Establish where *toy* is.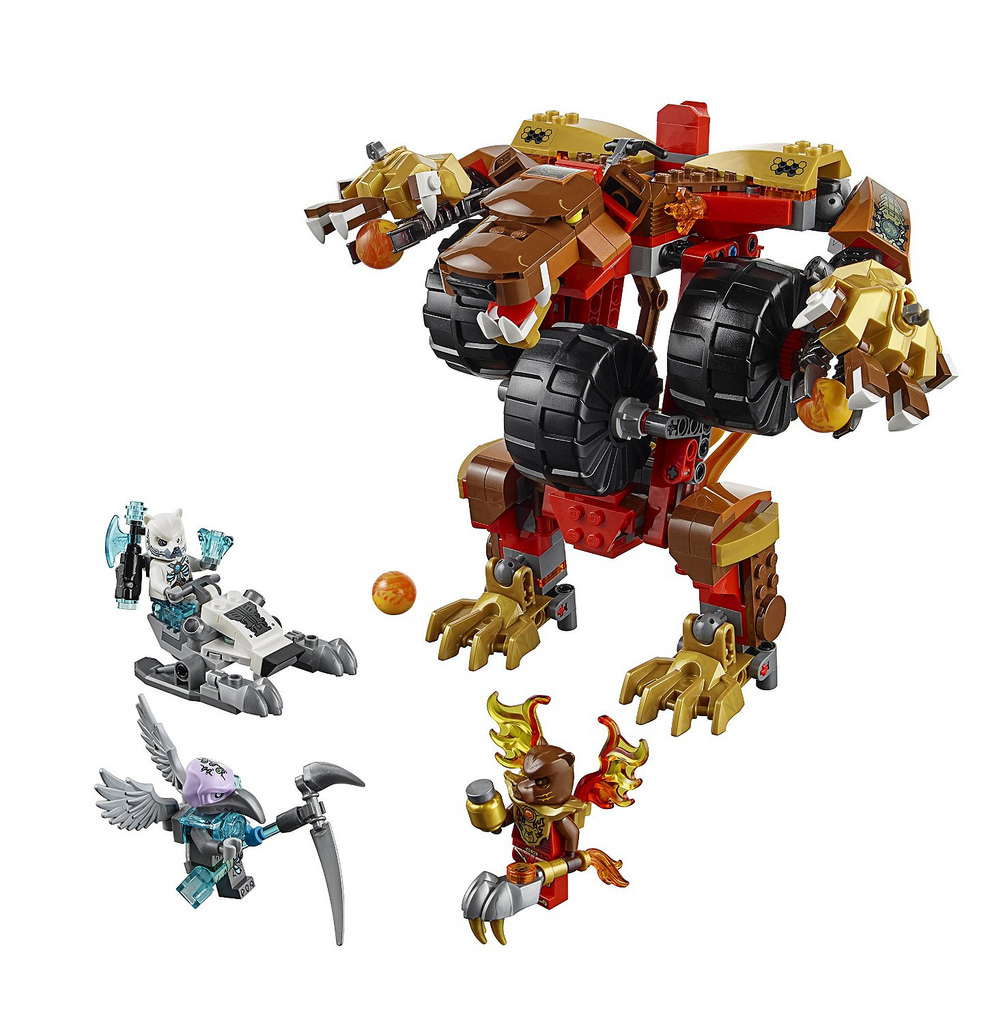
Established at (368, 572, 420, 618).
